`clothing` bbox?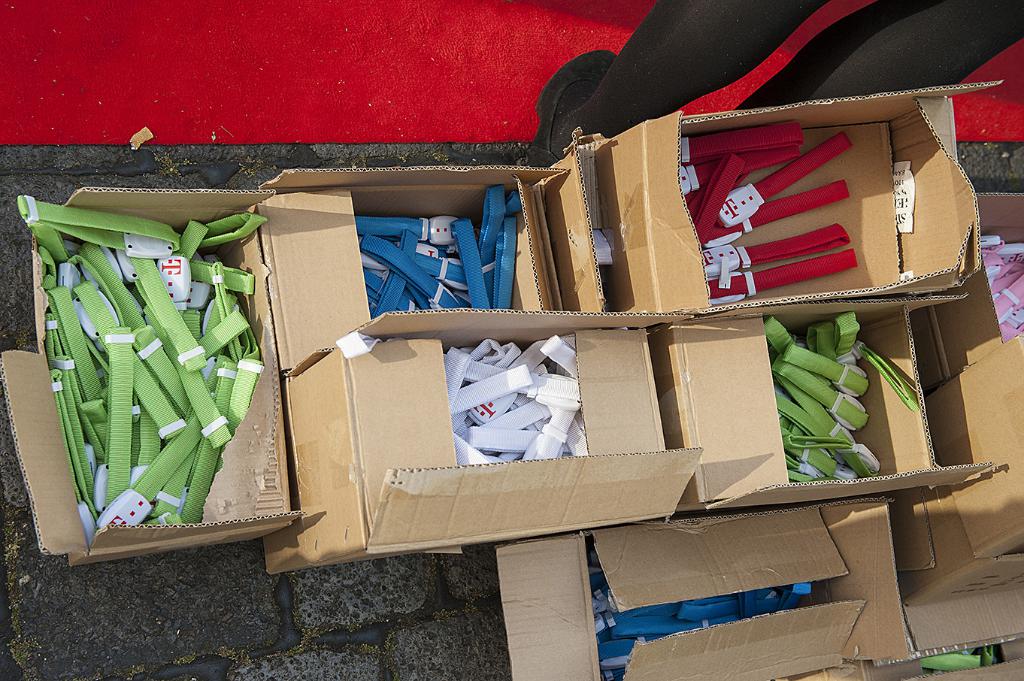
(x1=556, y1=0, x2=1023, y2=153)
